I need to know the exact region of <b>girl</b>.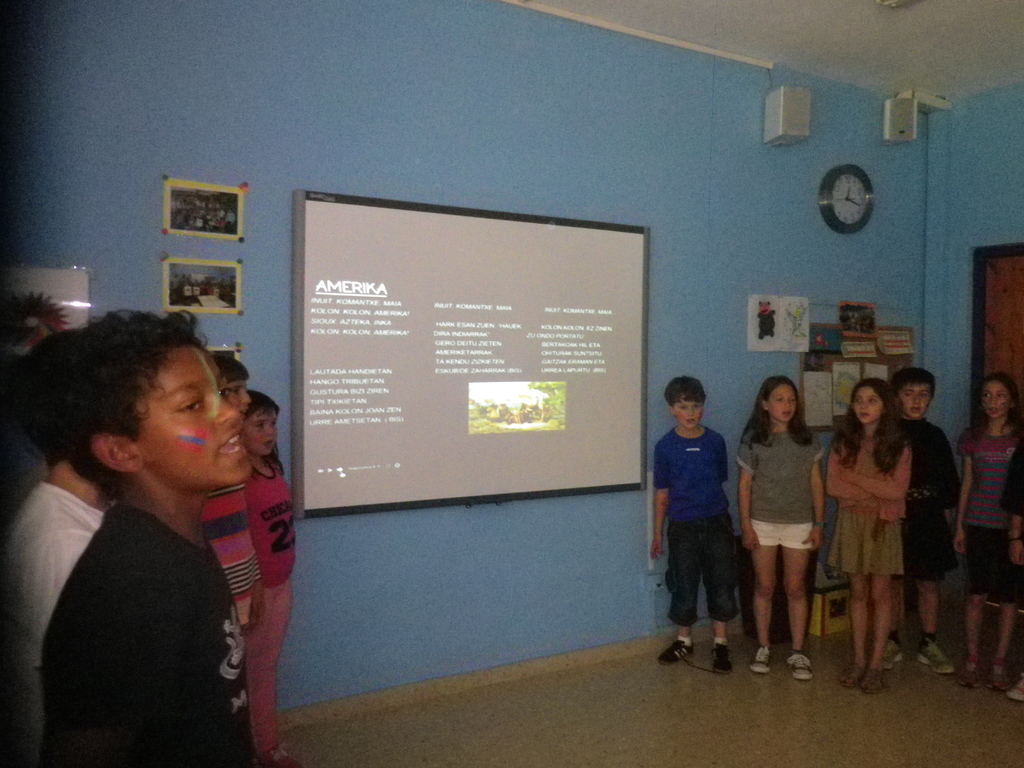
Region: box(238, 393, 299, 762).
